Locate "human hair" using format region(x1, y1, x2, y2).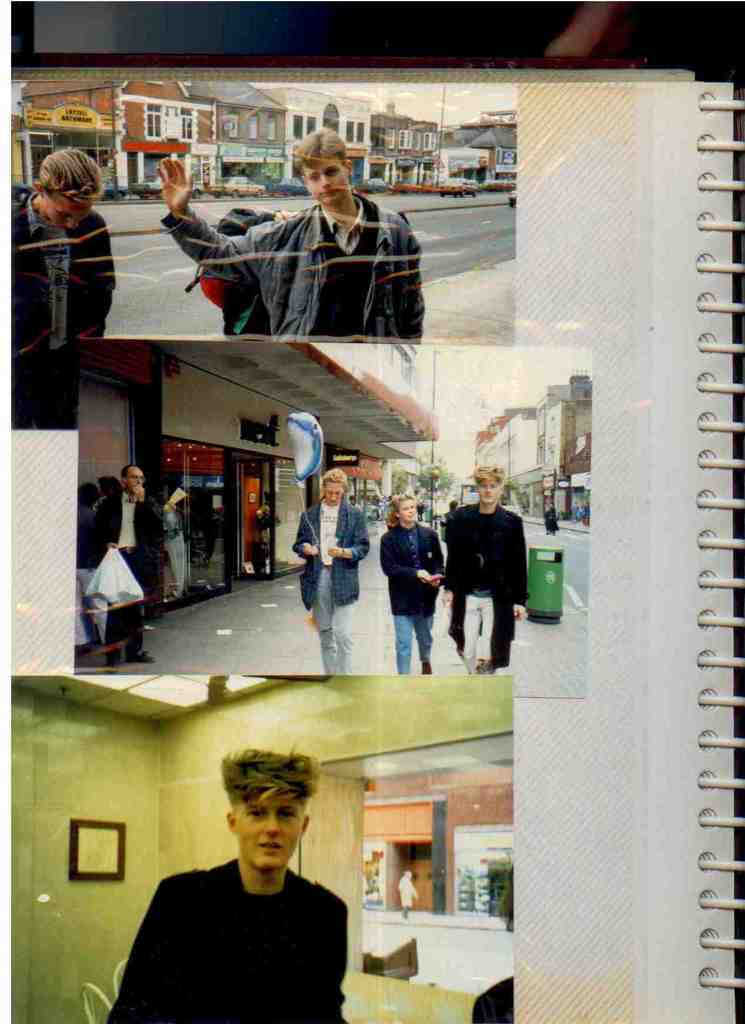
region(223, 743, 324, 809).
